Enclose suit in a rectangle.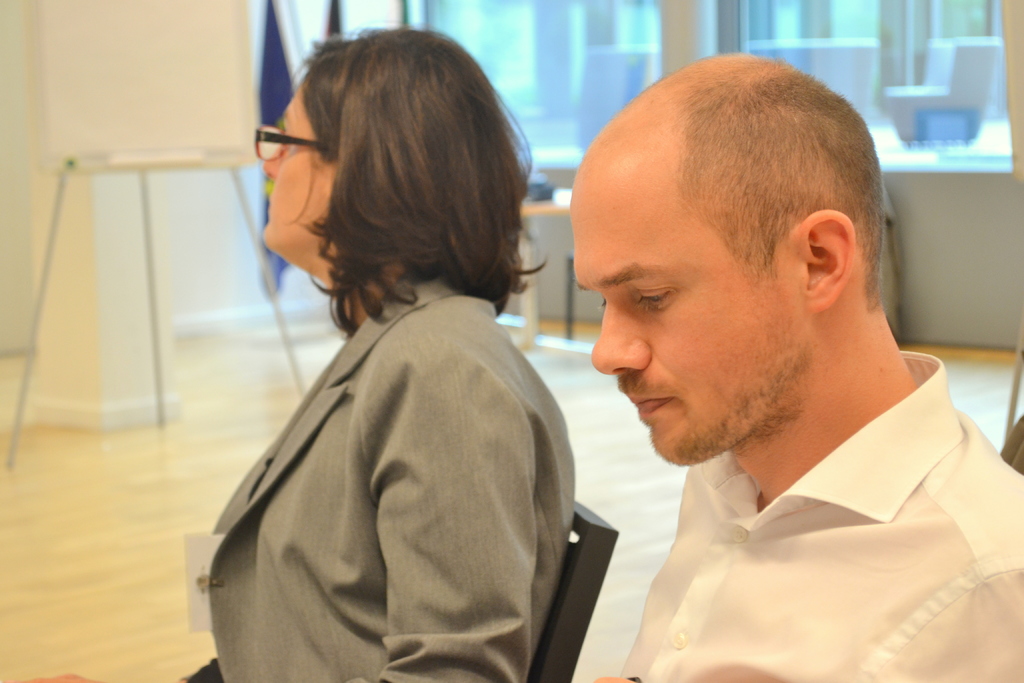
(left=209, top=268, right=575, bottom=682).
